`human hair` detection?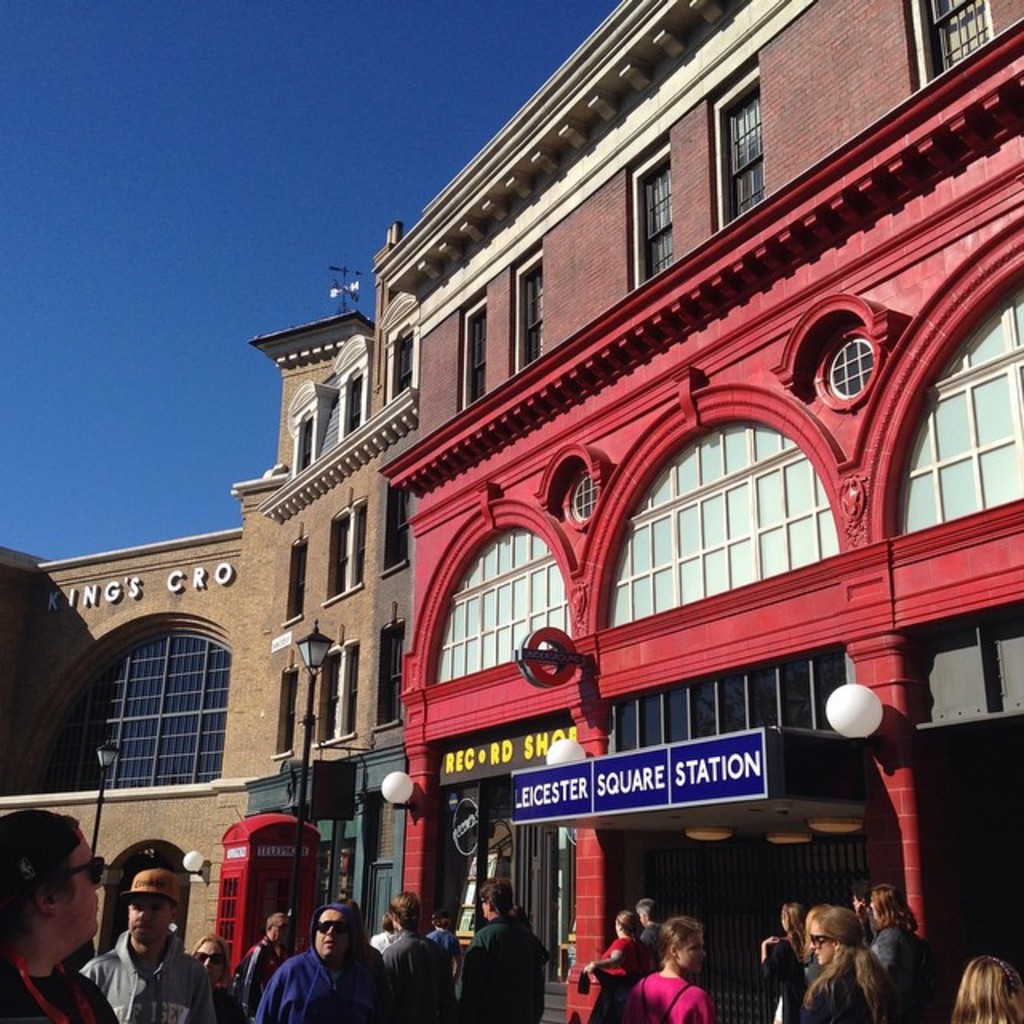
left=0, top=858, right=83, bottom=946
